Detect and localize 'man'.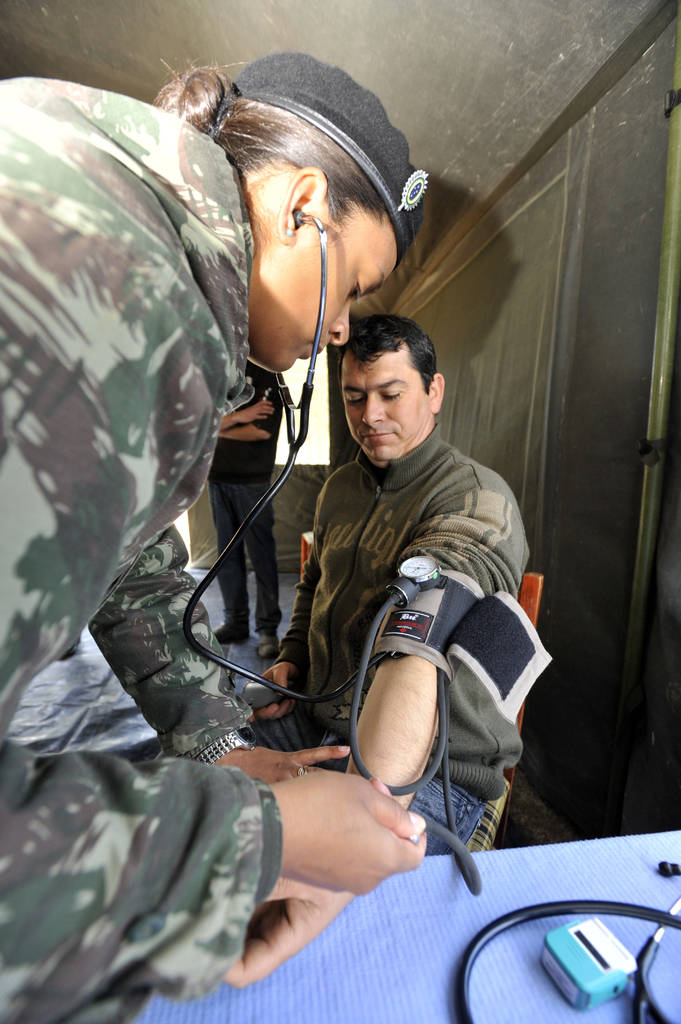
Localized at <box>204,357,295,654</box>.
